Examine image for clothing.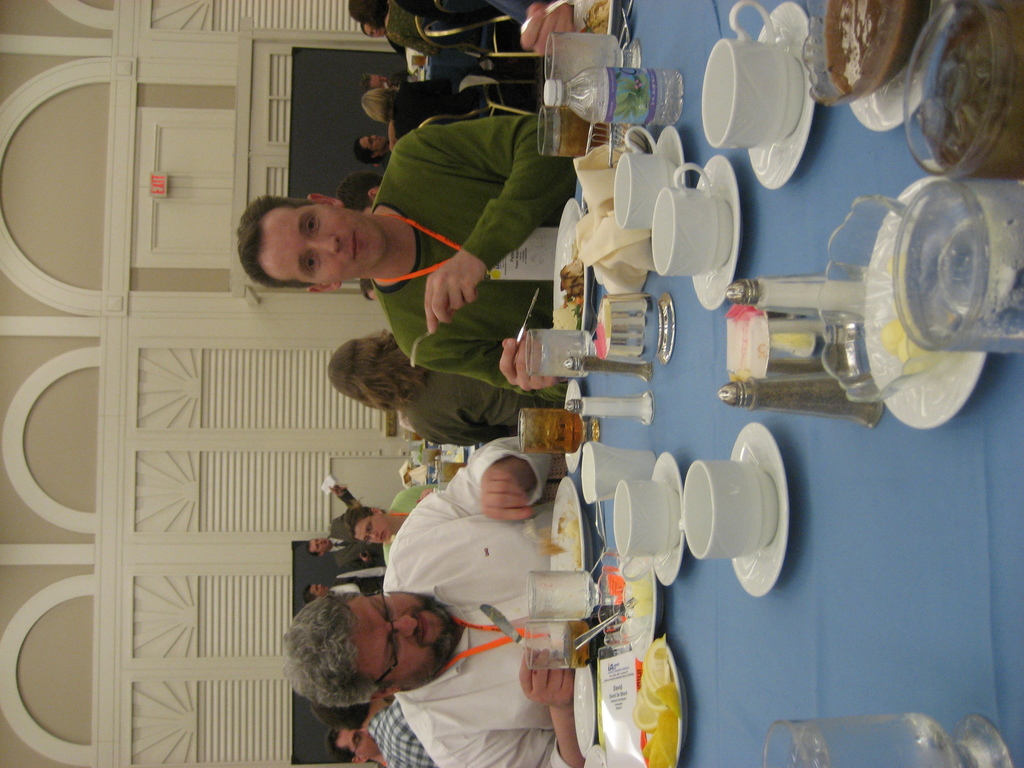
Examination result: bbox(386, 483, 450, 568).
